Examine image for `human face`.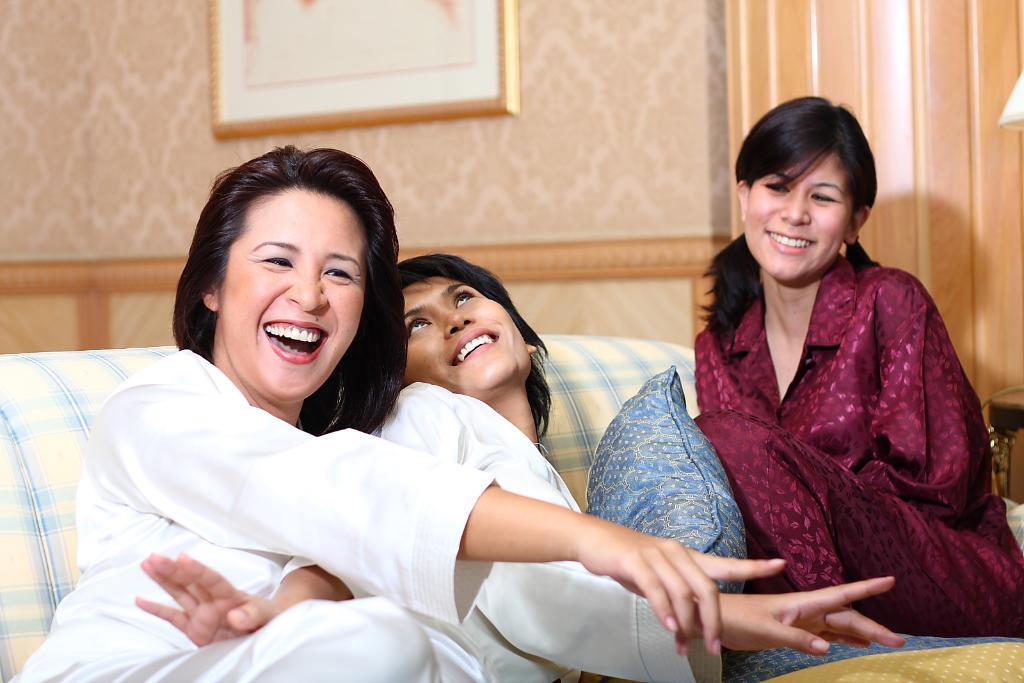
Examination result: l=404, t=275, r=527, b=397.
